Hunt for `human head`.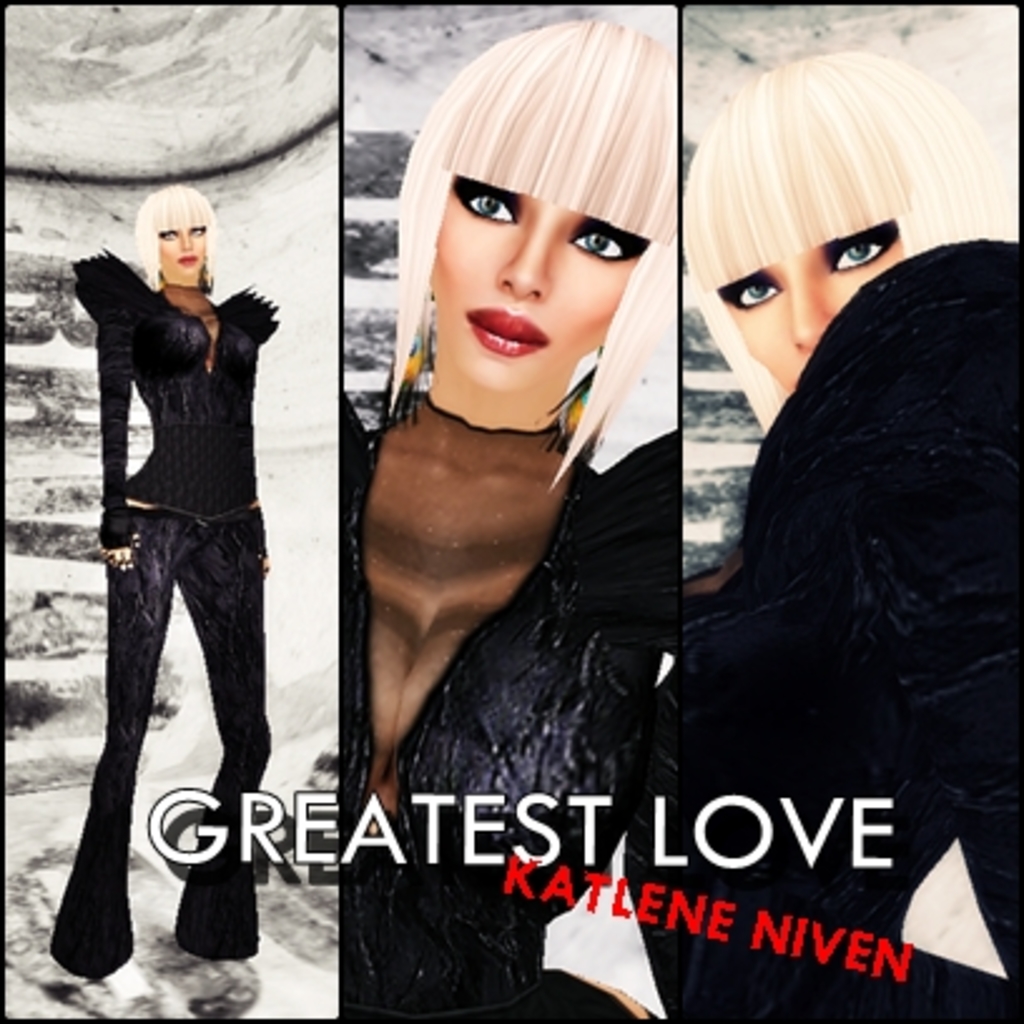
Hunted down at 675:63:994:424.
